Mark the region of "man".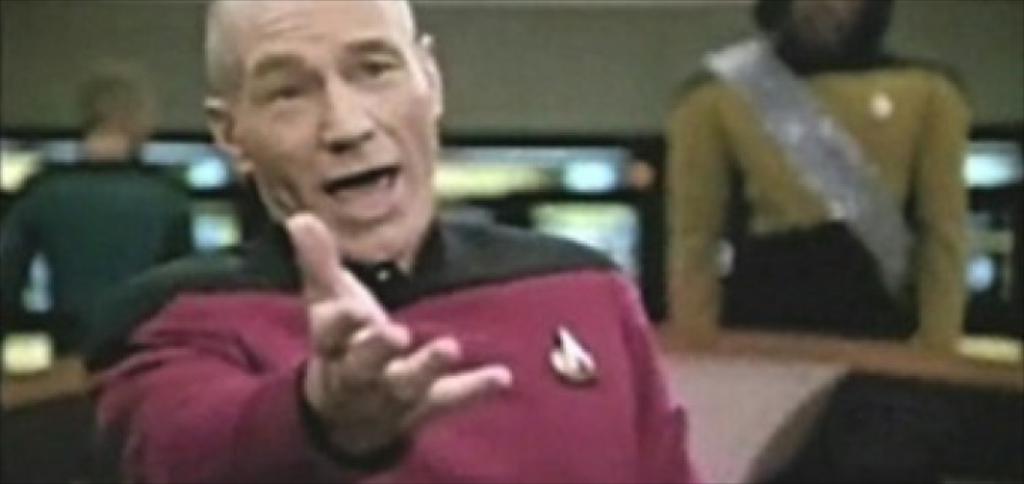
Region: <bbox>647, 0, 970, 339</bbox>.
